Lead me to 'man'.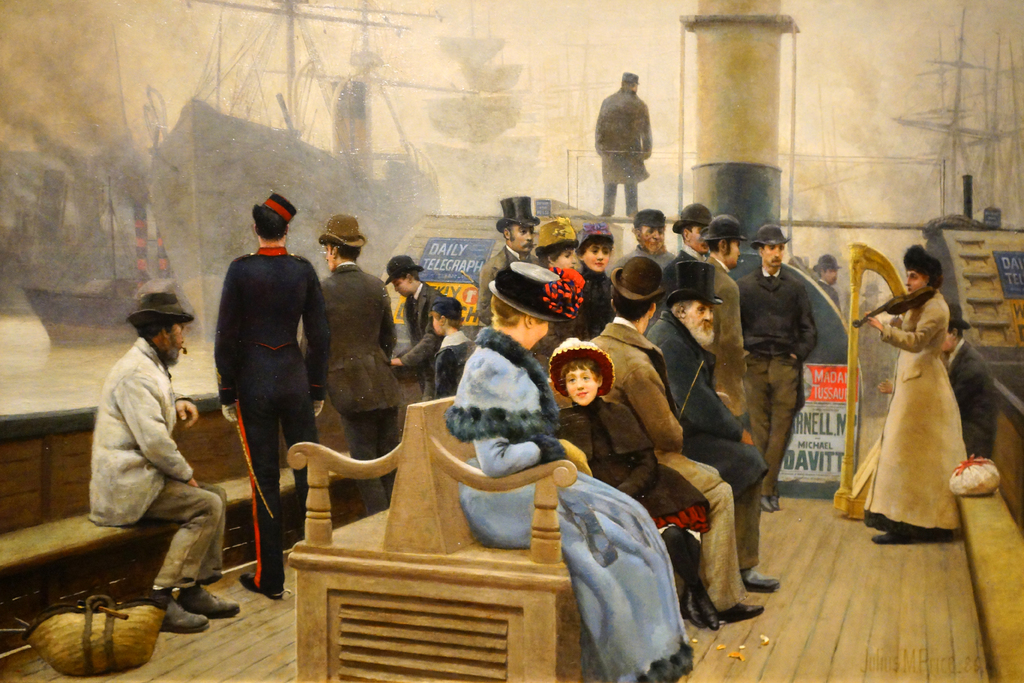
Lead to (x1=735, y1=224, x2=819, y2=516).
